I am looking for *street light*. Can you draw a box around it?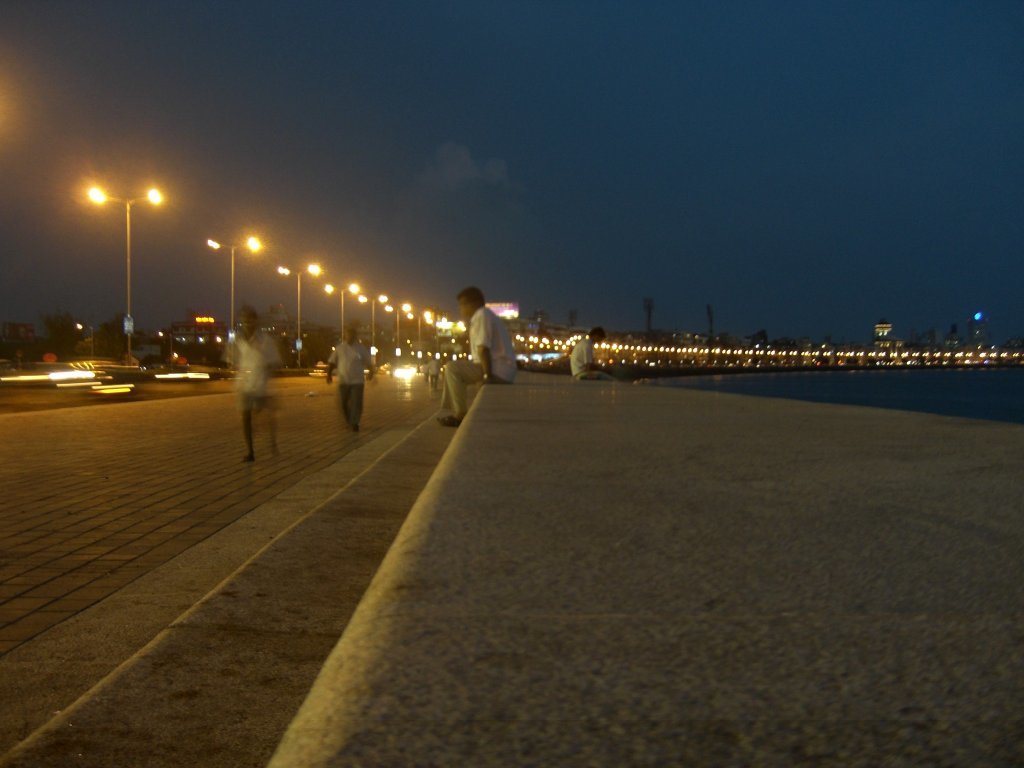
Sure, the bounding box is select_region(608, 342, 615, 350).
